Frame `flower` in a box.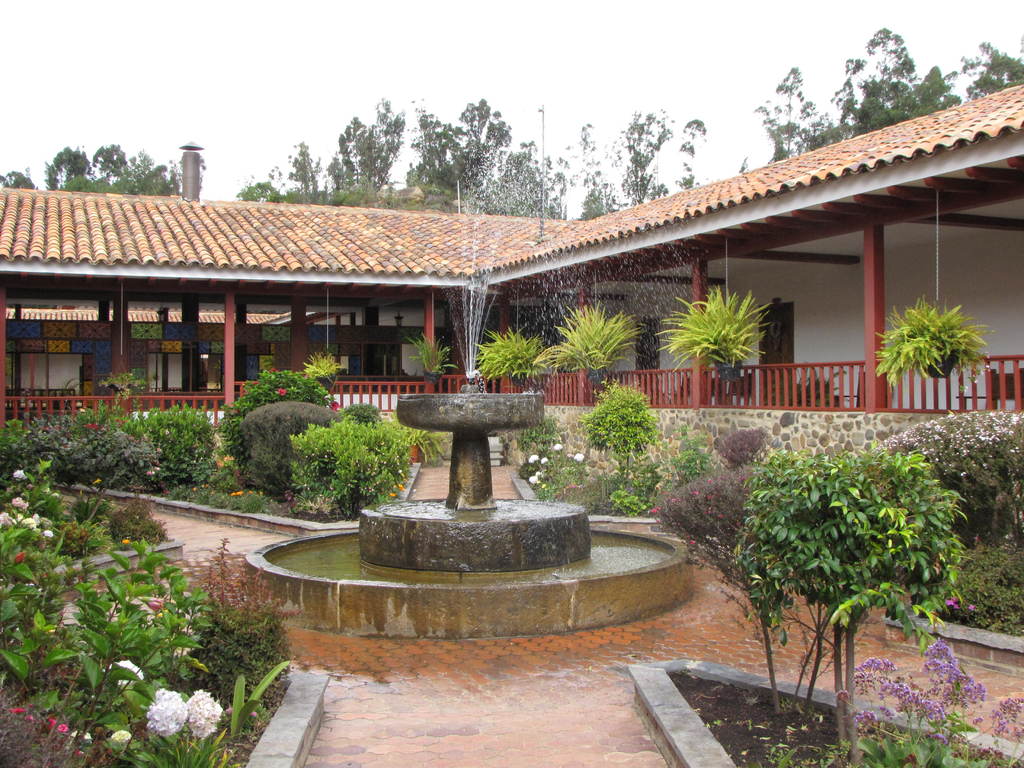
bbox(68, 728, 95, 744).
